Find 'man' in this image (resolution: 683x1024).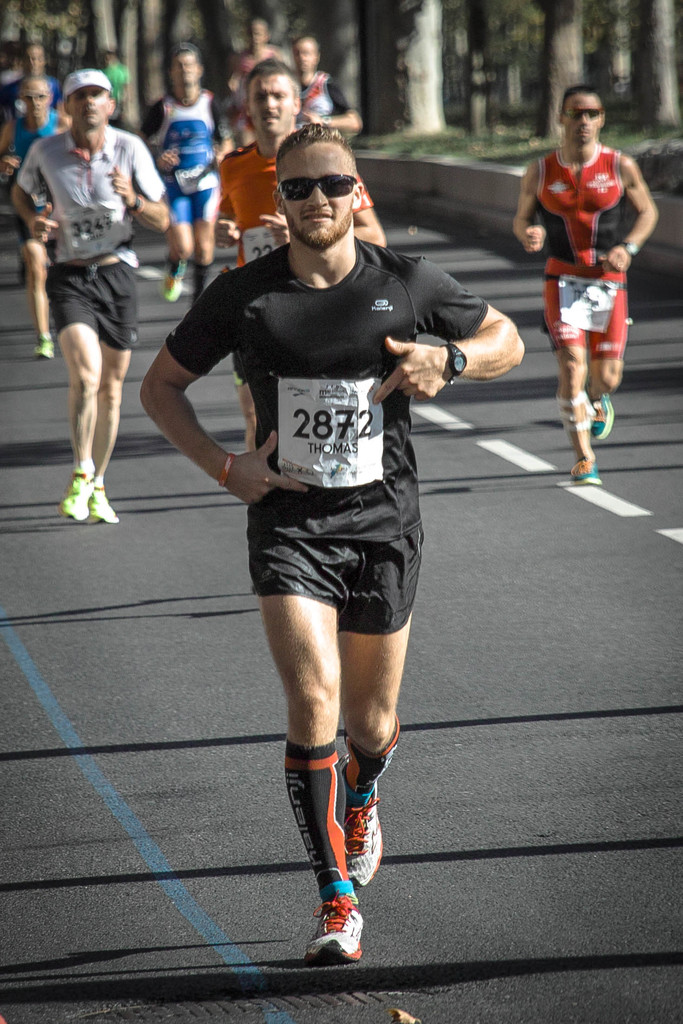
136:38:235:304.
